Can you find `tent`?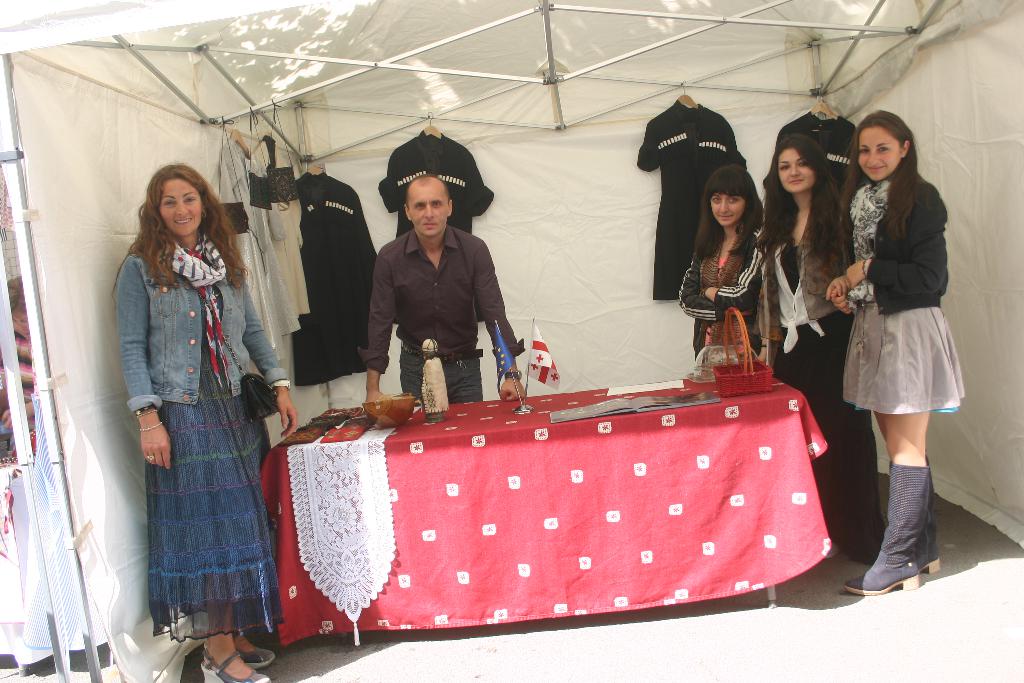
Yes, bounding box: bbox=(0, 3, 1023, 546).
